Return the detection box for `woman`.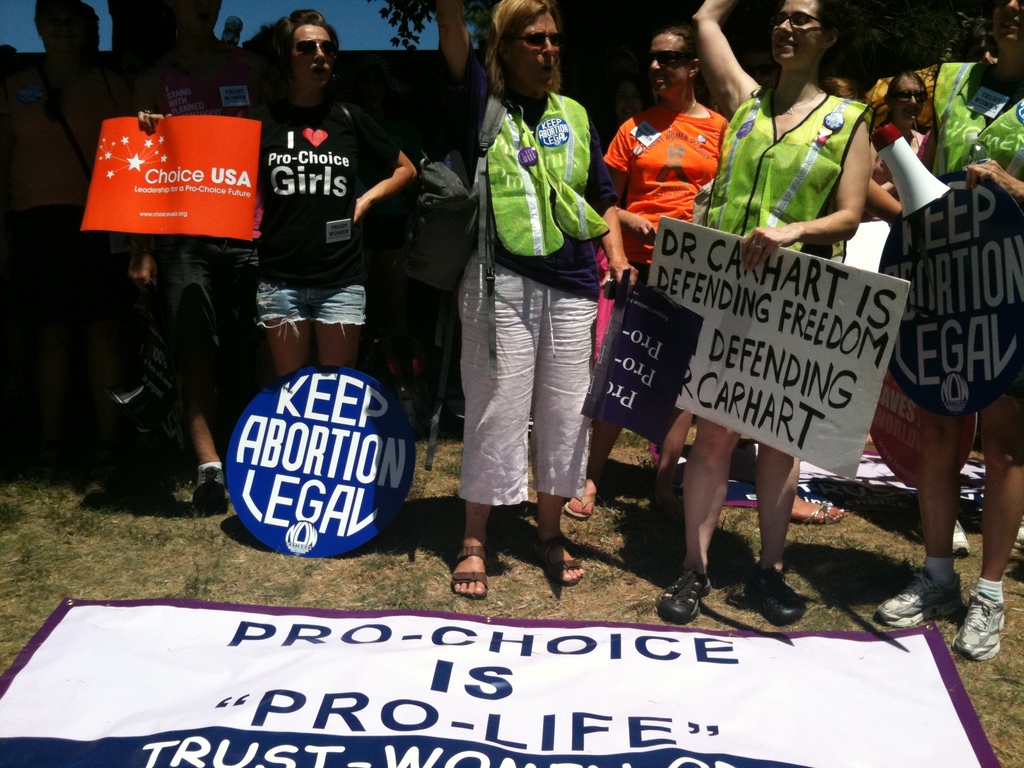
locate(429, 0, 639, 604).
